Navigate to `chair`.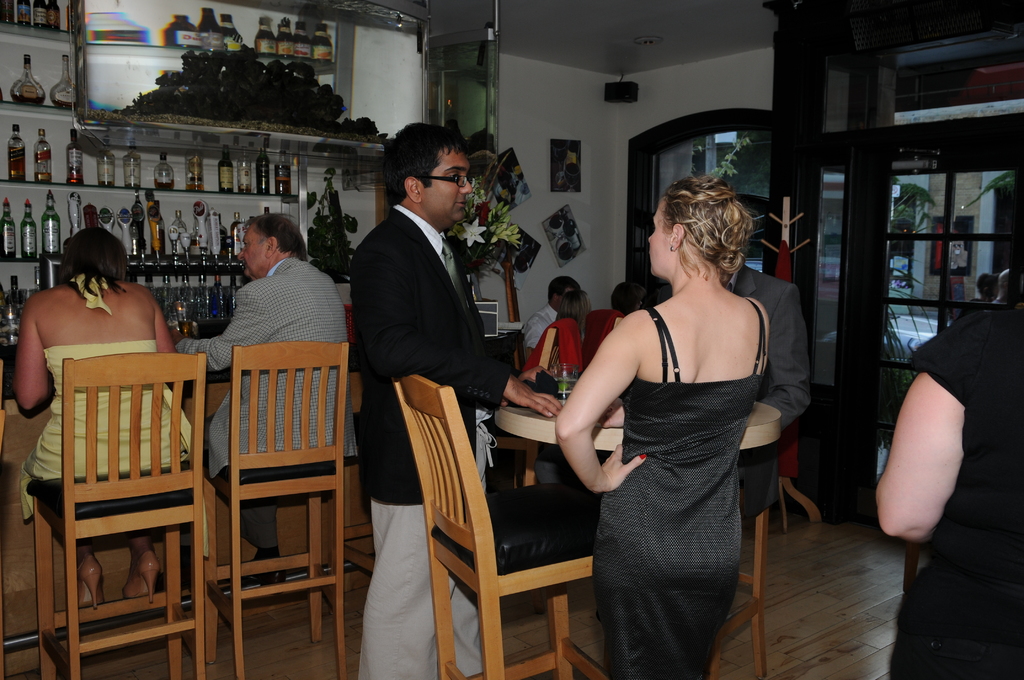
Navigation target: locate(392, 376, 607, 679).
